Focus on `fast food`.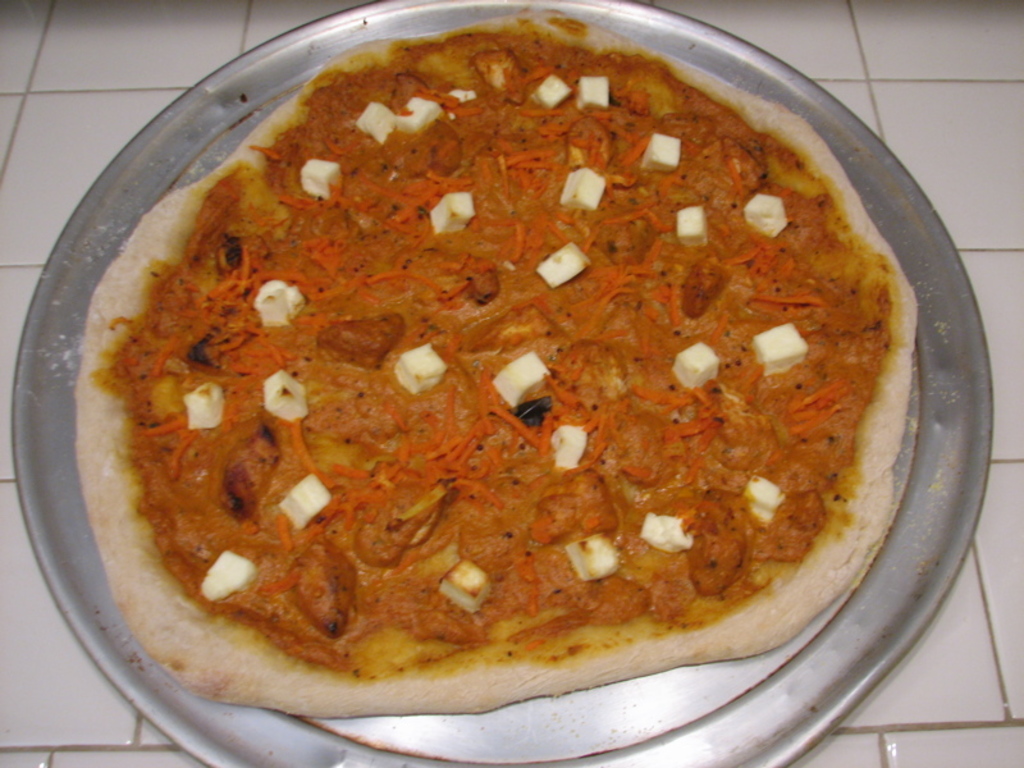
Focused at {"x1": 101, "y1": 87, "x2": 947, "y2": 645}.
